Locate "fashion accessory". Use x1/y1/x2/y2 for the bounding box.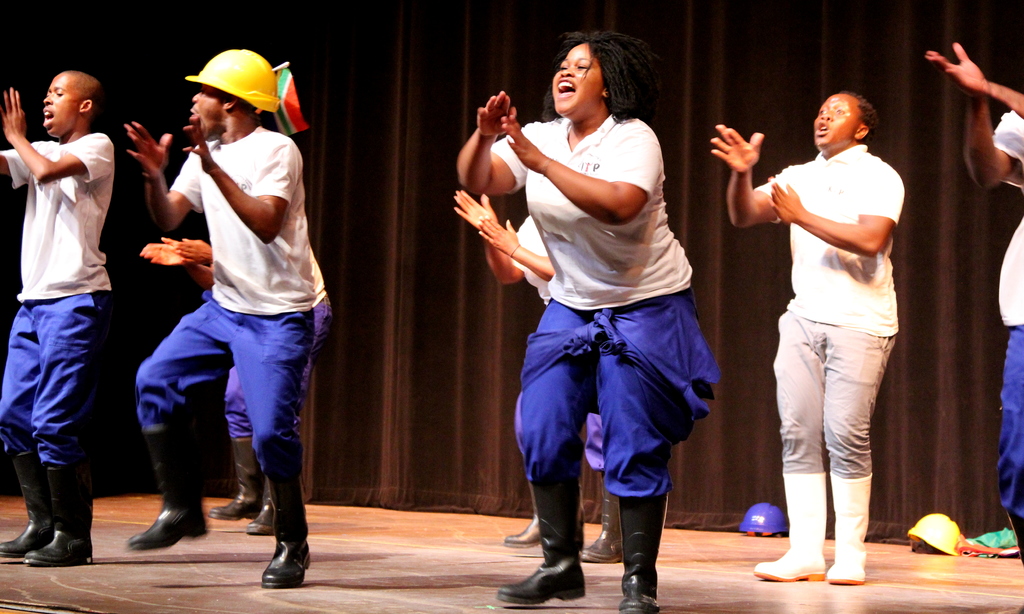
509/240/523/260.
